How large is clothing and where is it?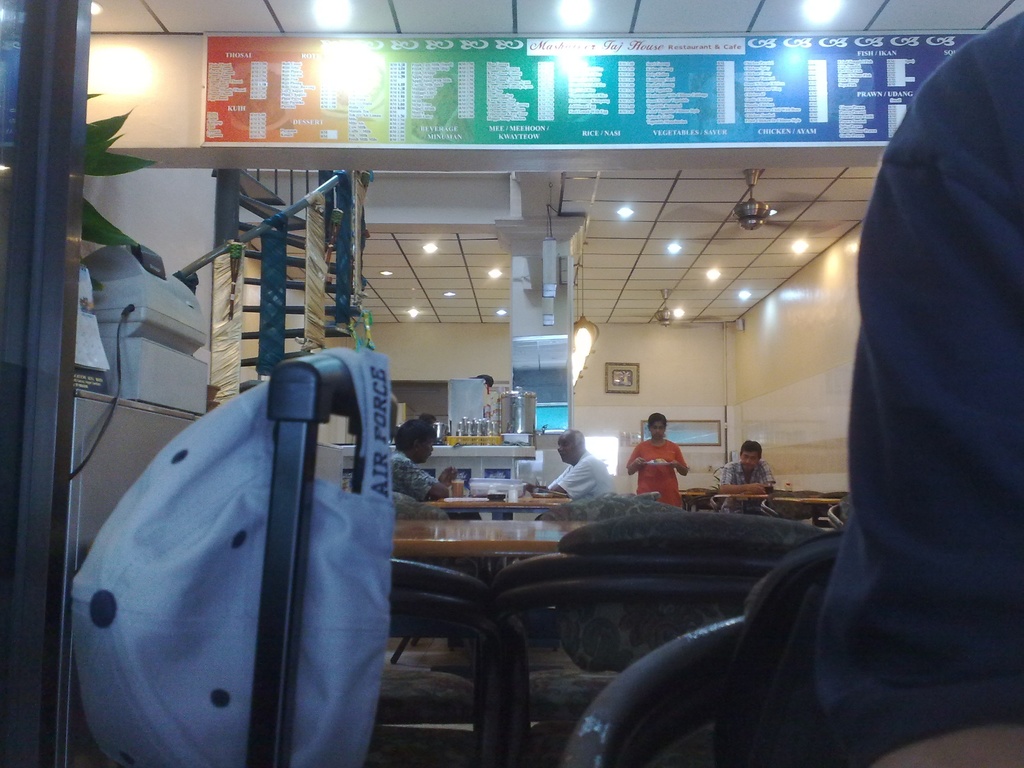
Bounding box: box(399, 417, 433, 464).
